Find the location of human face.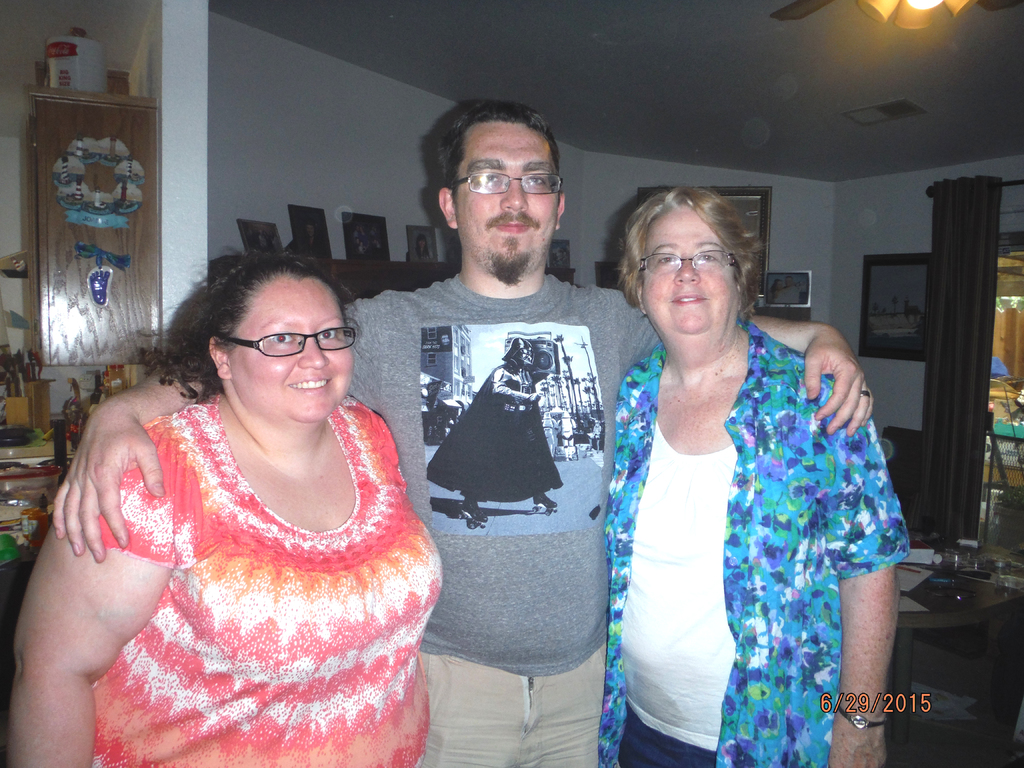
Location: 232/276/352/421.
